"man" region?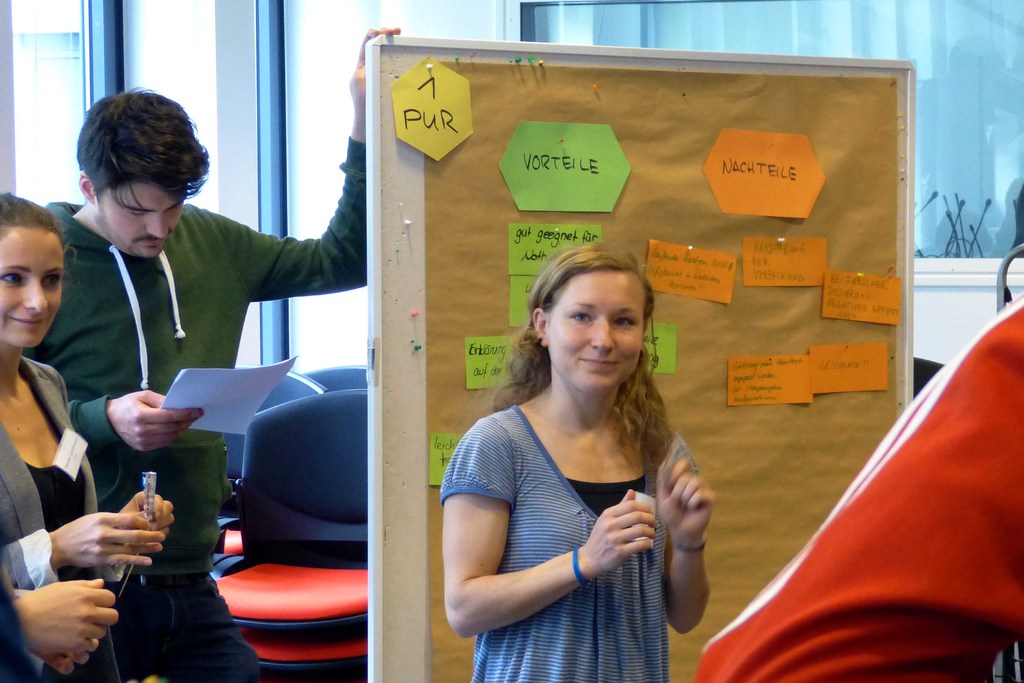
bbox=[39, 29, 400, 682]
